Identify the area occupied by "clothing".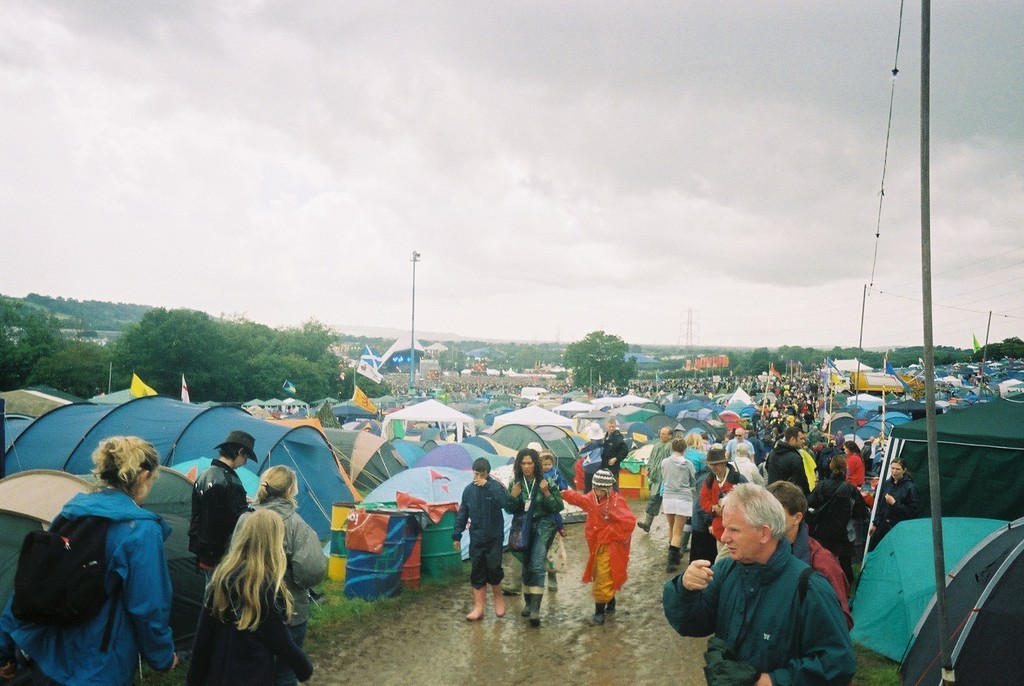
Area: (x1=657, y1=458, x2=698, y2=521).
